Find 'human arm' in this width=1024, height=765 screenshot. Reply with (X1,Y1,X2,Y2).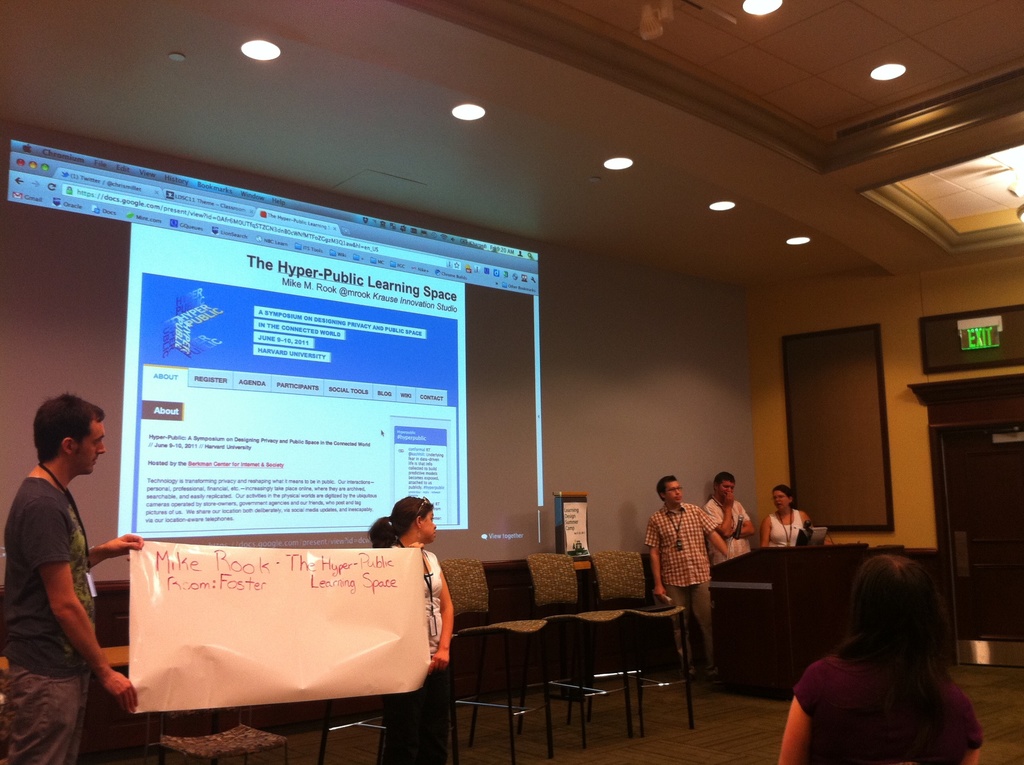
(409,542,429,550).
